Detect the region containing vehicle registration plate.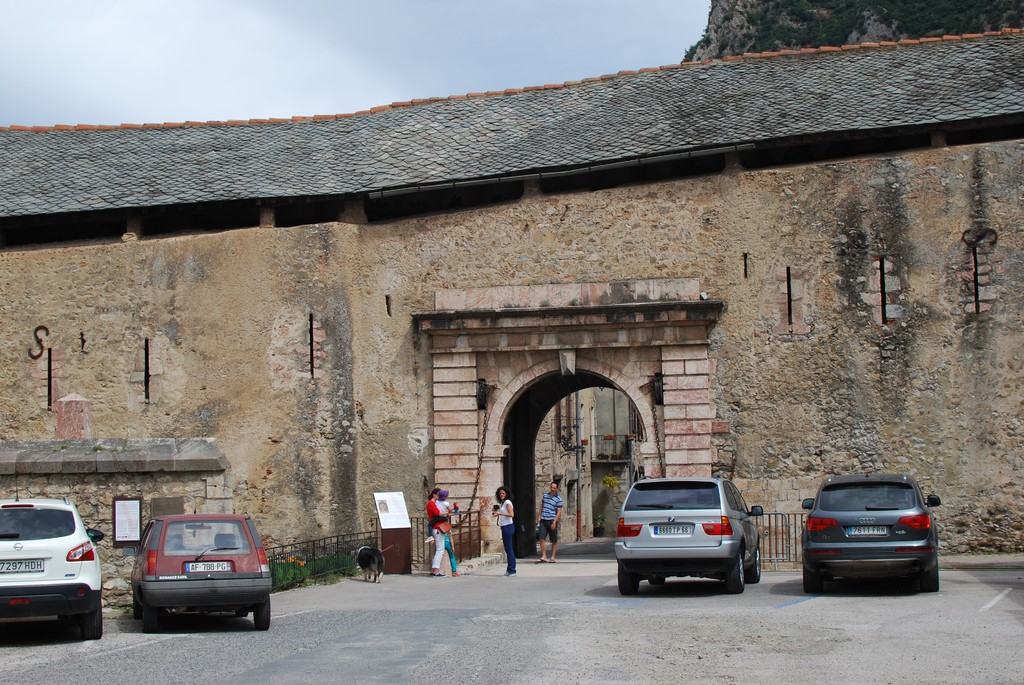
[186, 562, 230, 571].
